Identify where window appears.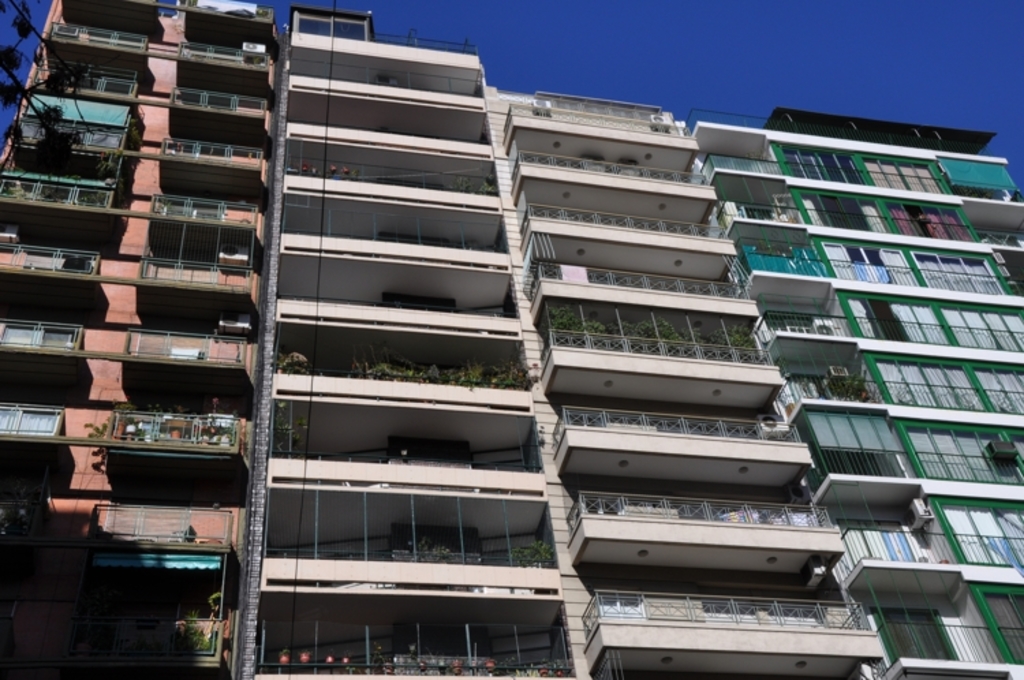
Appears at box(800, 193, 975, 240).
